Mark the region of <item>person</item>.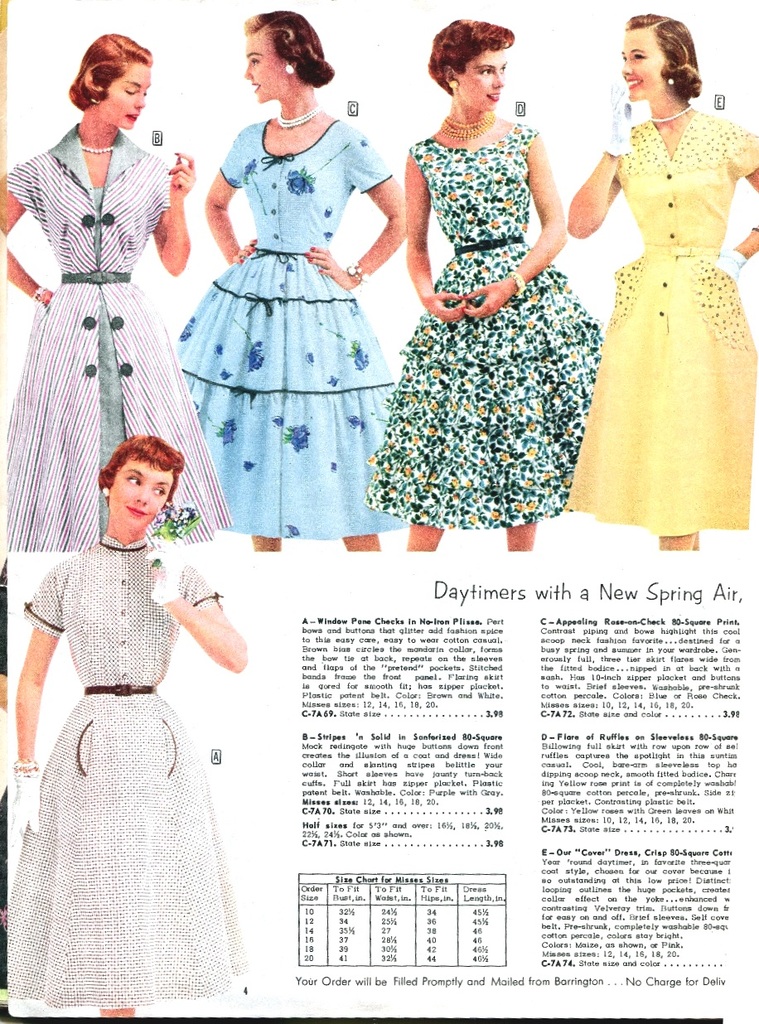
Region: bbox=[369, 12, 626, 587].
